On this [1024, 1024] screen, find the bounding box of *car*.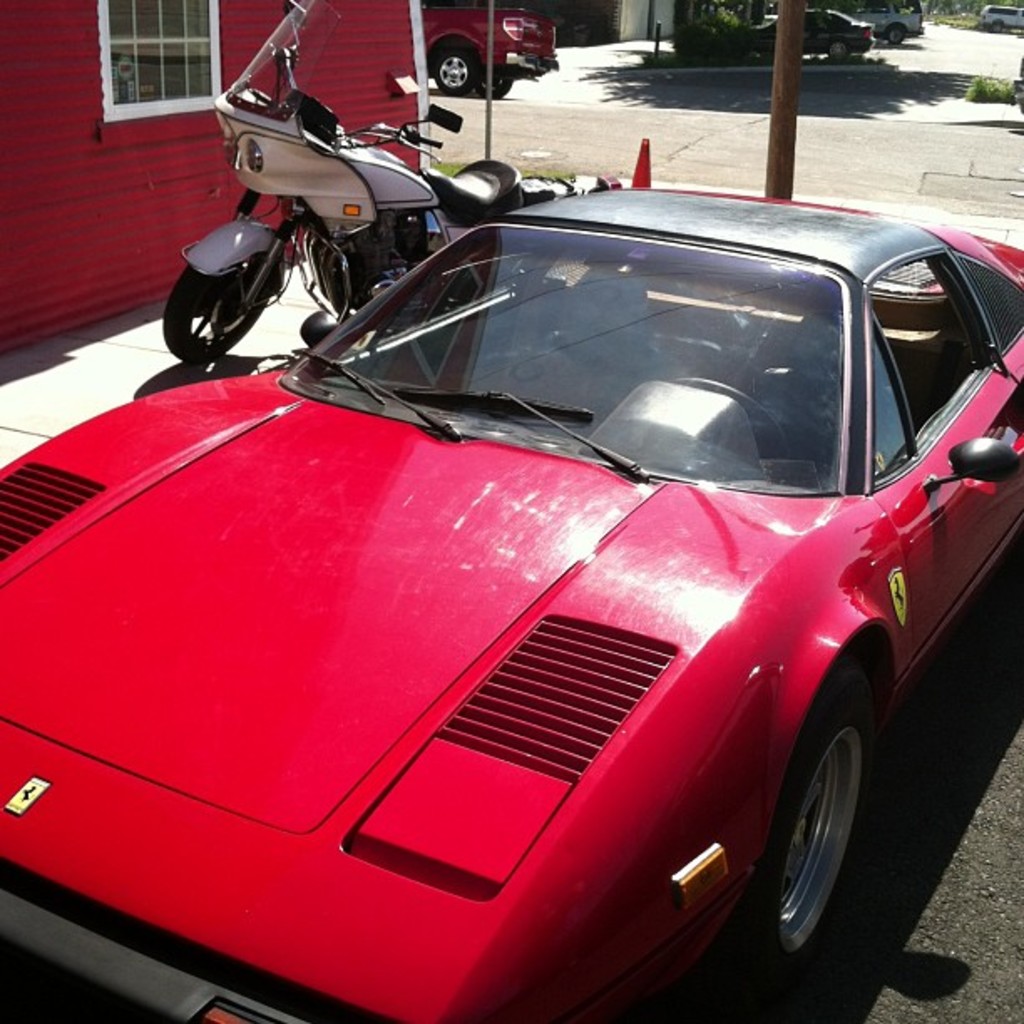
Bounding box: BBox(980, 2, 1022, 28).
